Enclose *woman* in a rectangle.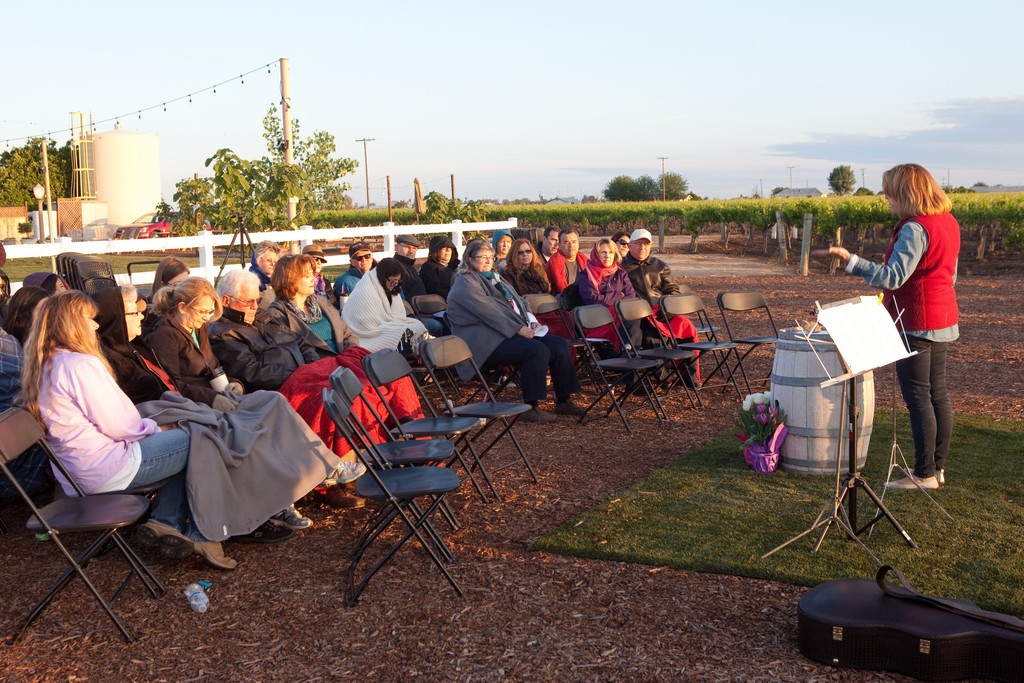
pyautogui.locateOnScreen(17, 286, 238, 570).
